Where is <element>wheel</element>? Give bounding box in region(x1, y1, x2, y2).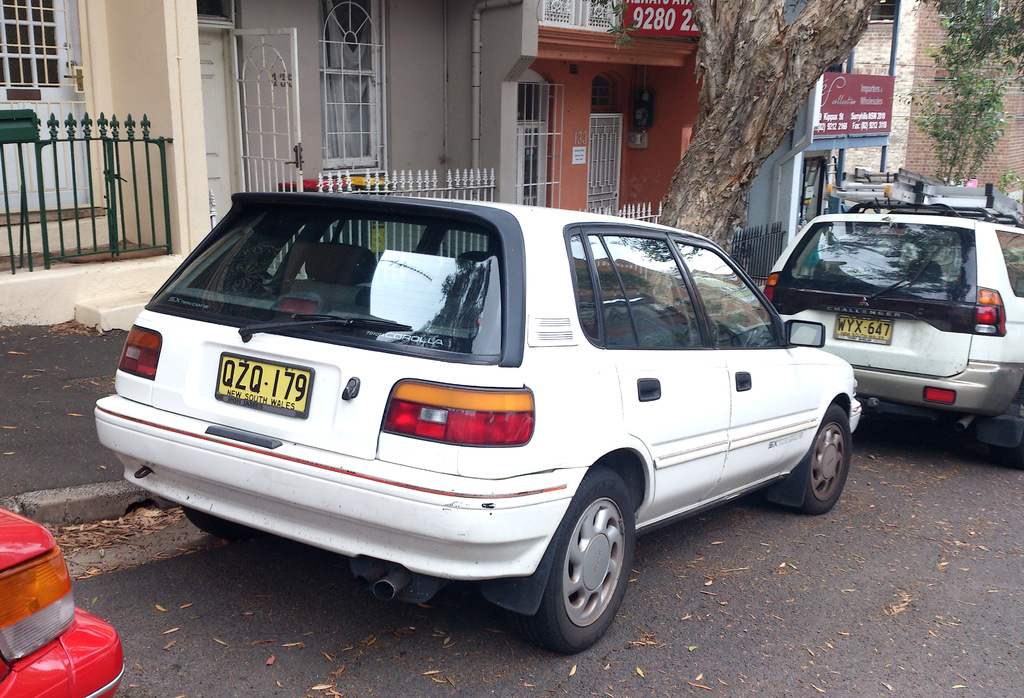
region(525, 492, 634, 645).
